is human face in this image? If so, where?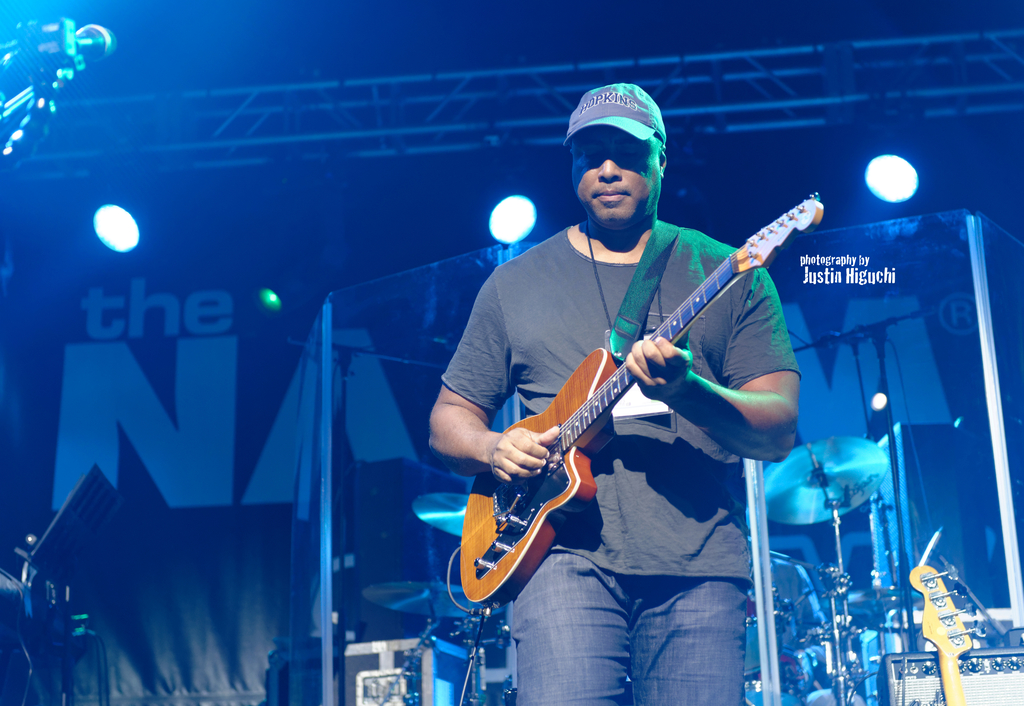
Yes, at 564 114 663 227.
